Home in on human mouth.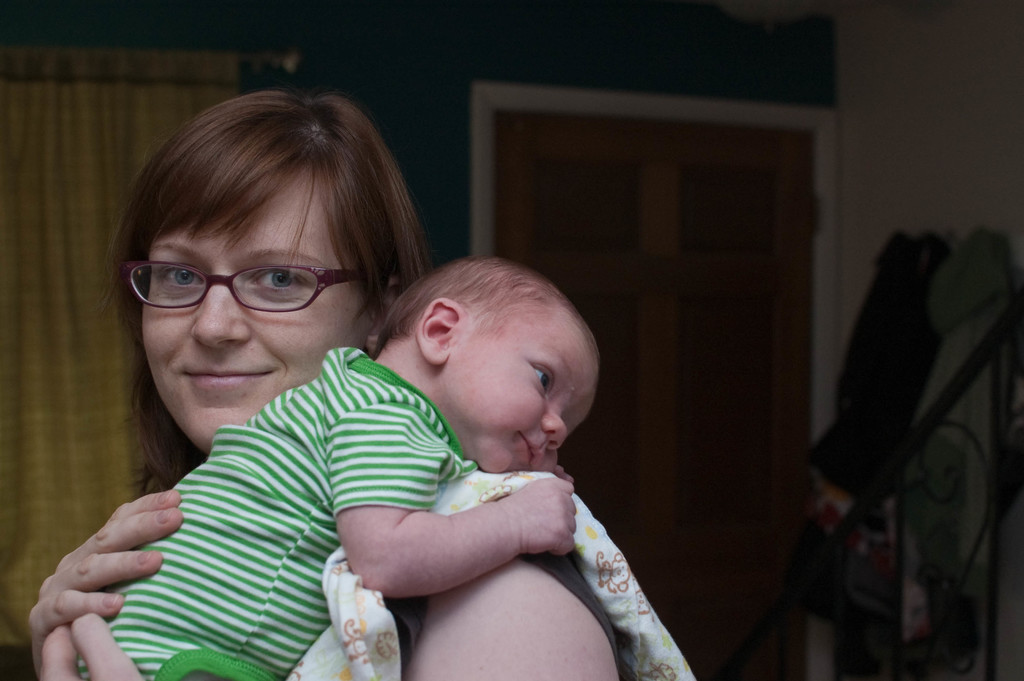
Homed in at <box>182,368,273,393</box>.
